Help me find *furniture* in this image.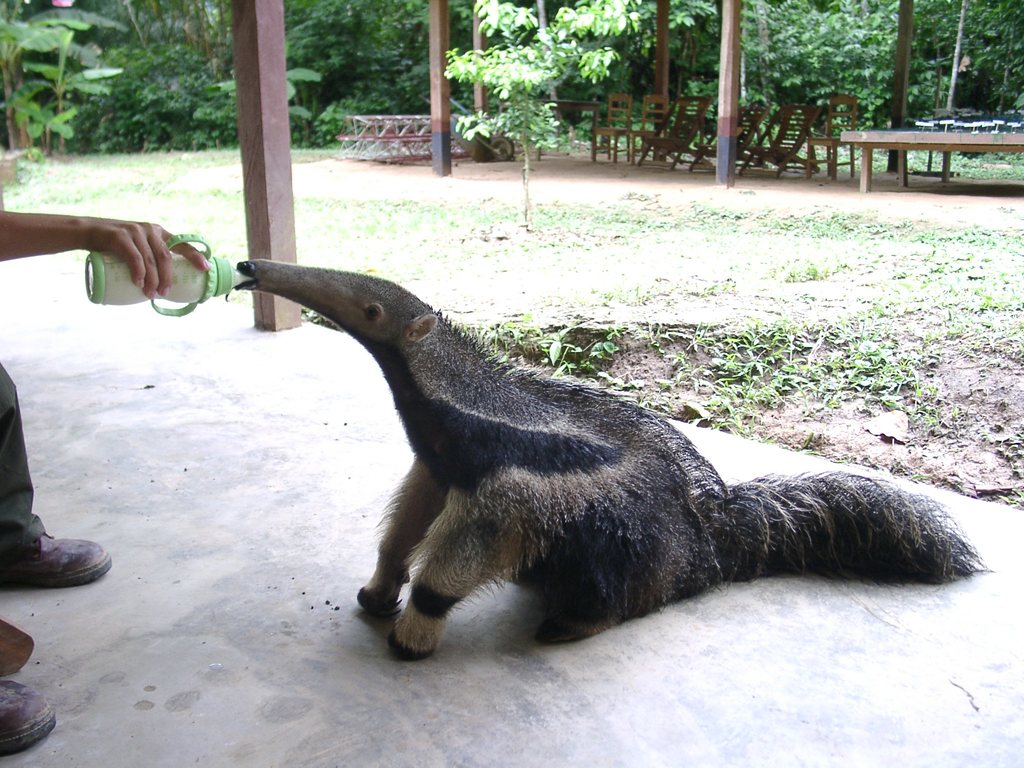
Found it: <region>841, 131, 1023, 193</region>.
